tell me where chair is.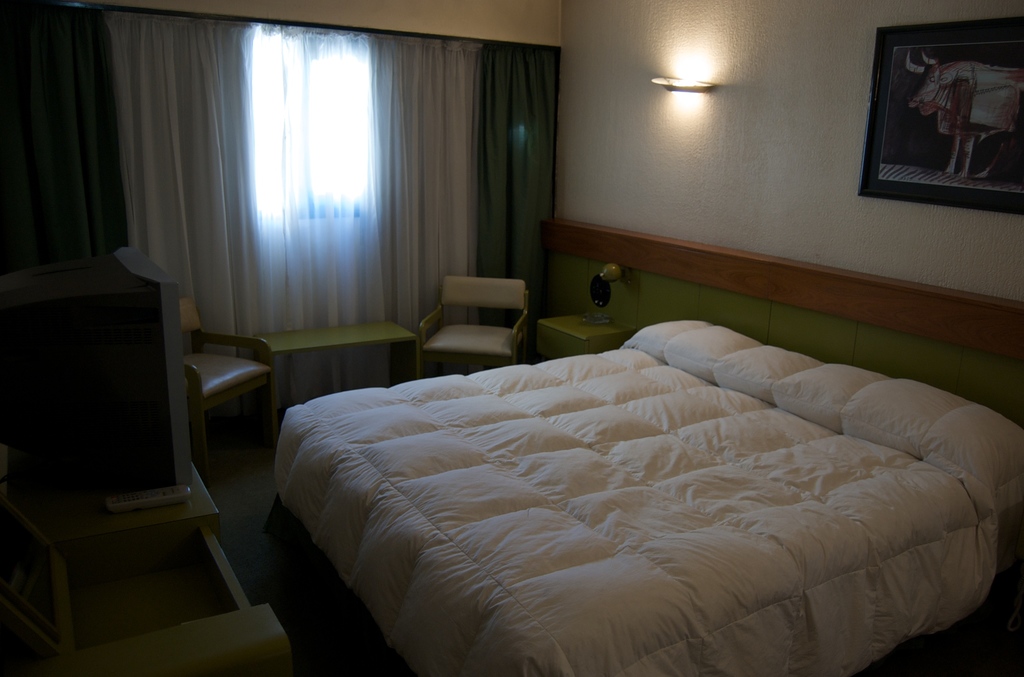
chair is at [left=403, top=258, right=545, bottom=368].
